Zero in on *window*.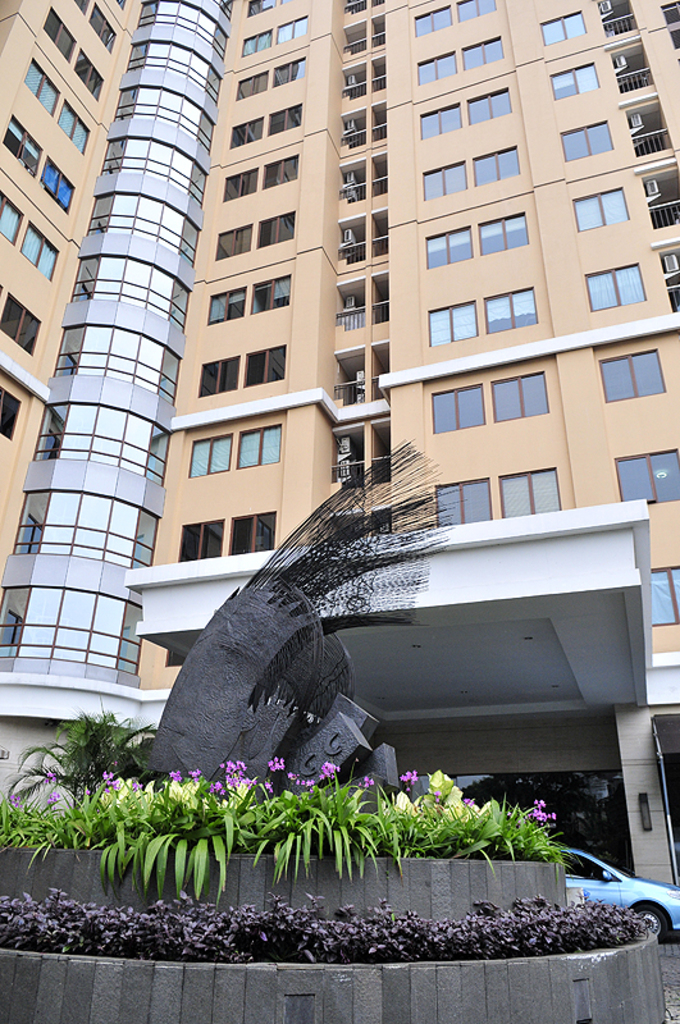
Zeroed in: [420,155,465,197].
